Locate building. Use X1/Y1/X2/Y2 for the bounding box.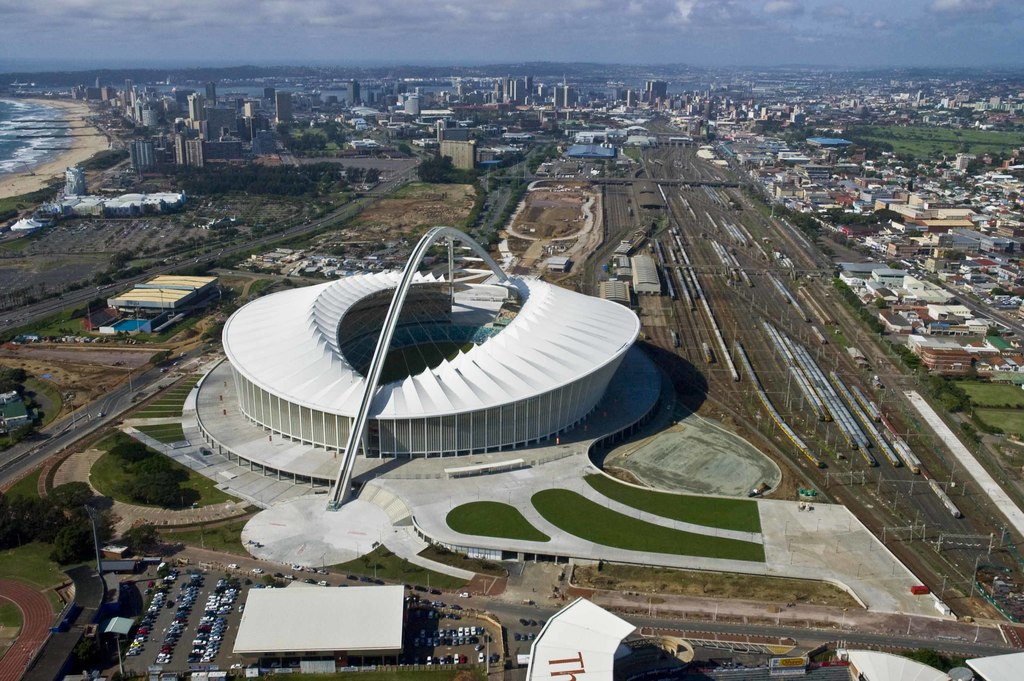
132/138/154/170.
